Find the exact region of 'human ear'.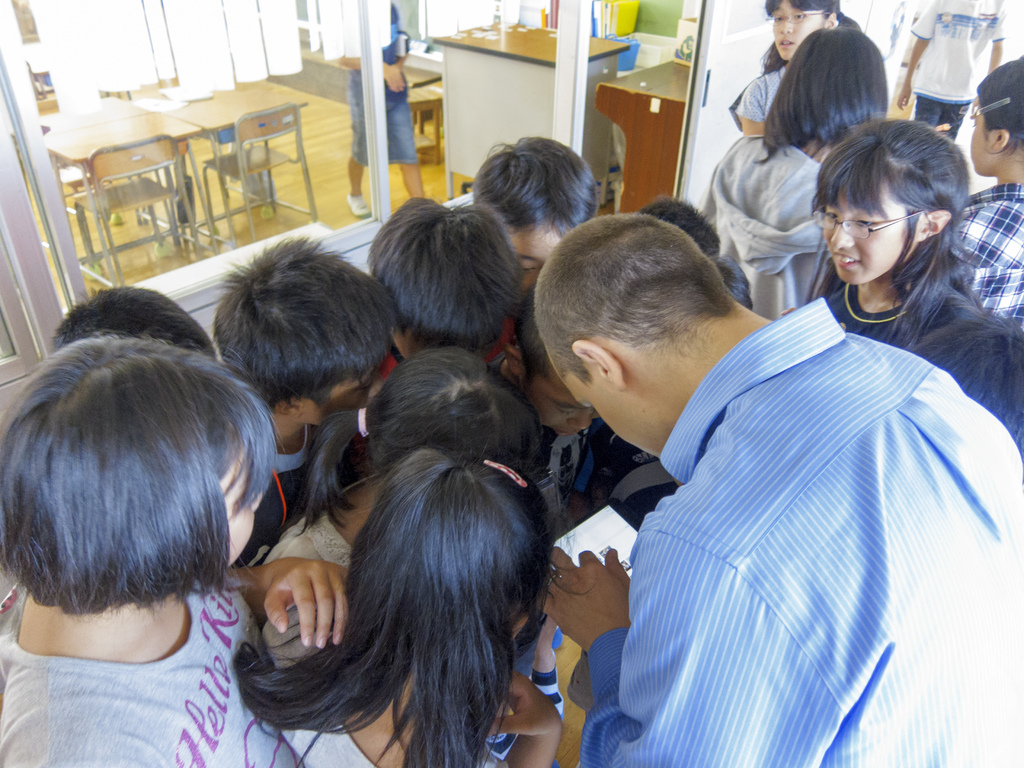
Exact region: 573 342 623 388.
